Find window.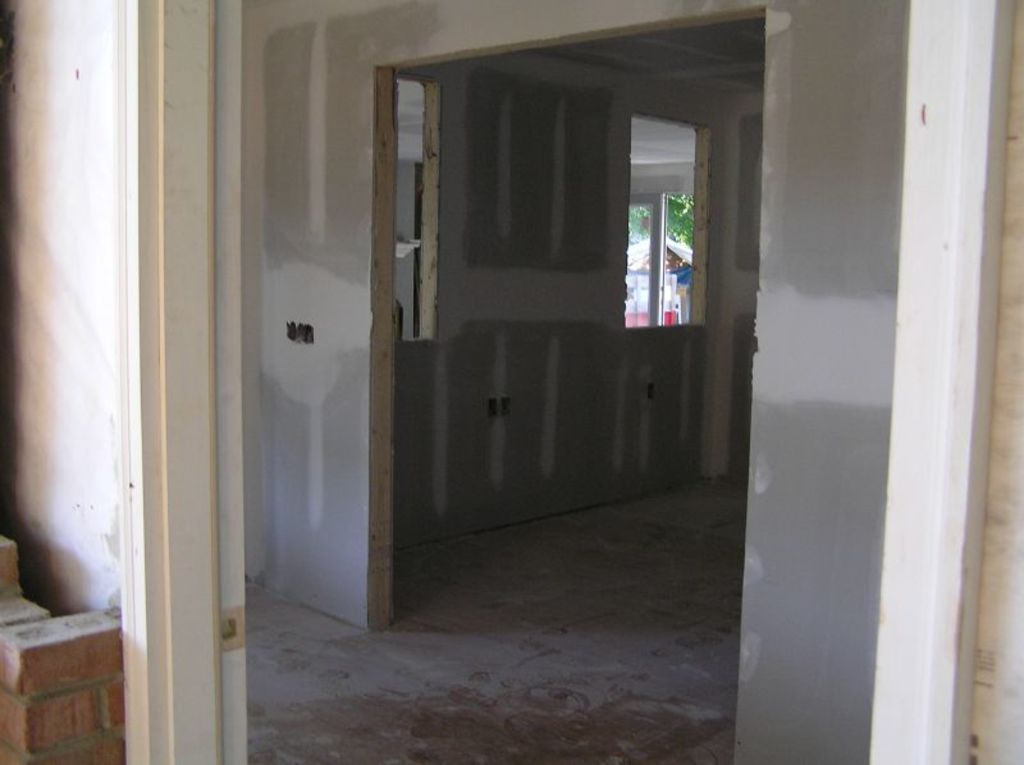
<bbox>620, 189, 691, 326</bbox>.
